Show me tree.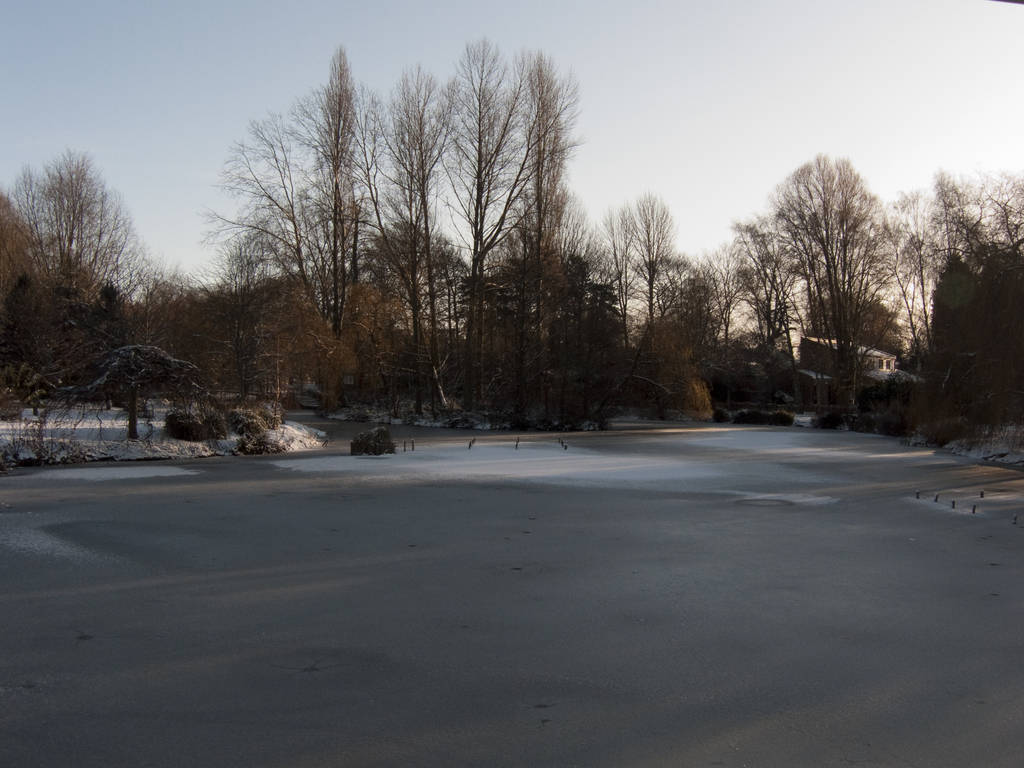
tree is here: 454:226:648:439.
